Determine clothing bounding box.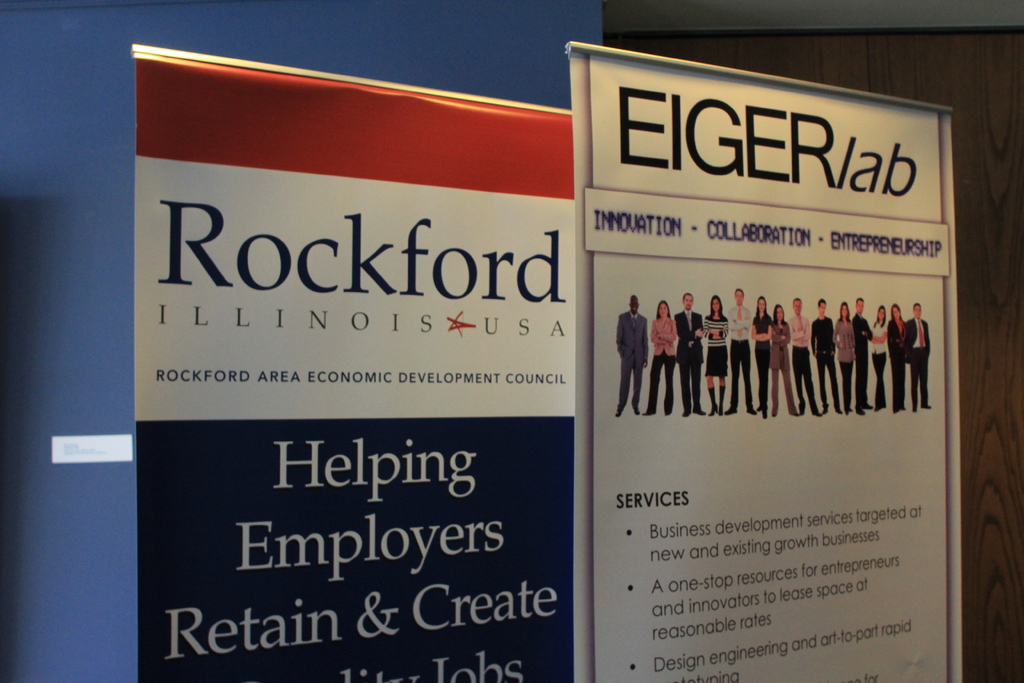
Determined: 682/363/703/411.
